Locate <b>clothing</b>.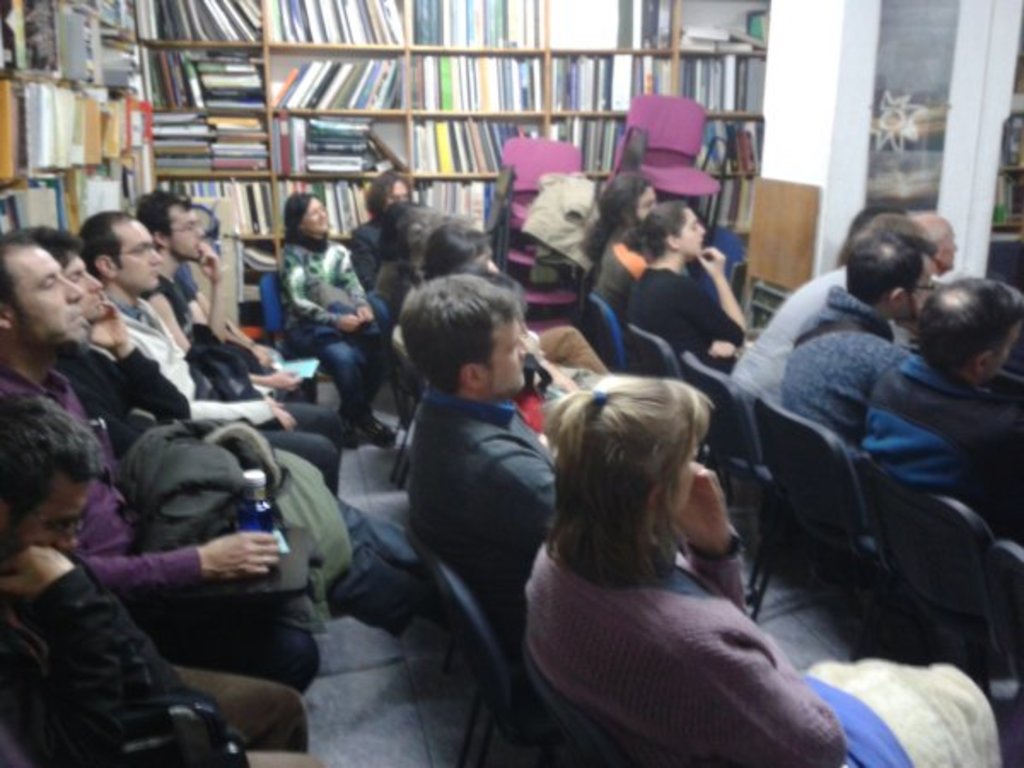
Bounding box: {"left": 415, "top": 381, "right": 725, "bottom": 640}.
